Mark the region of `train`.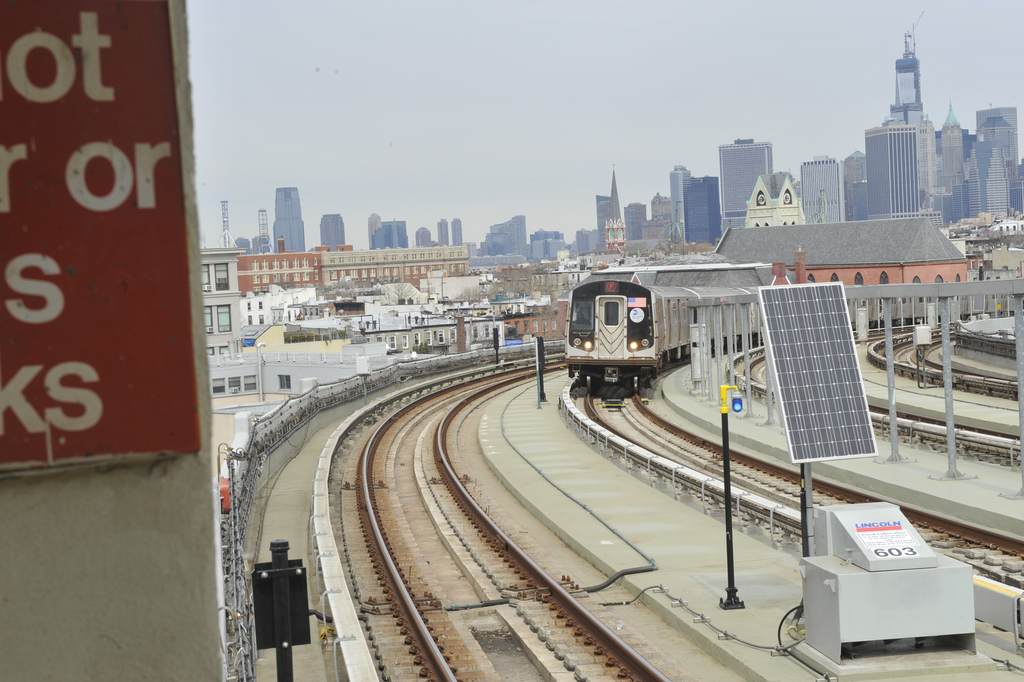
Region: 565, 266, 1023, 393.
